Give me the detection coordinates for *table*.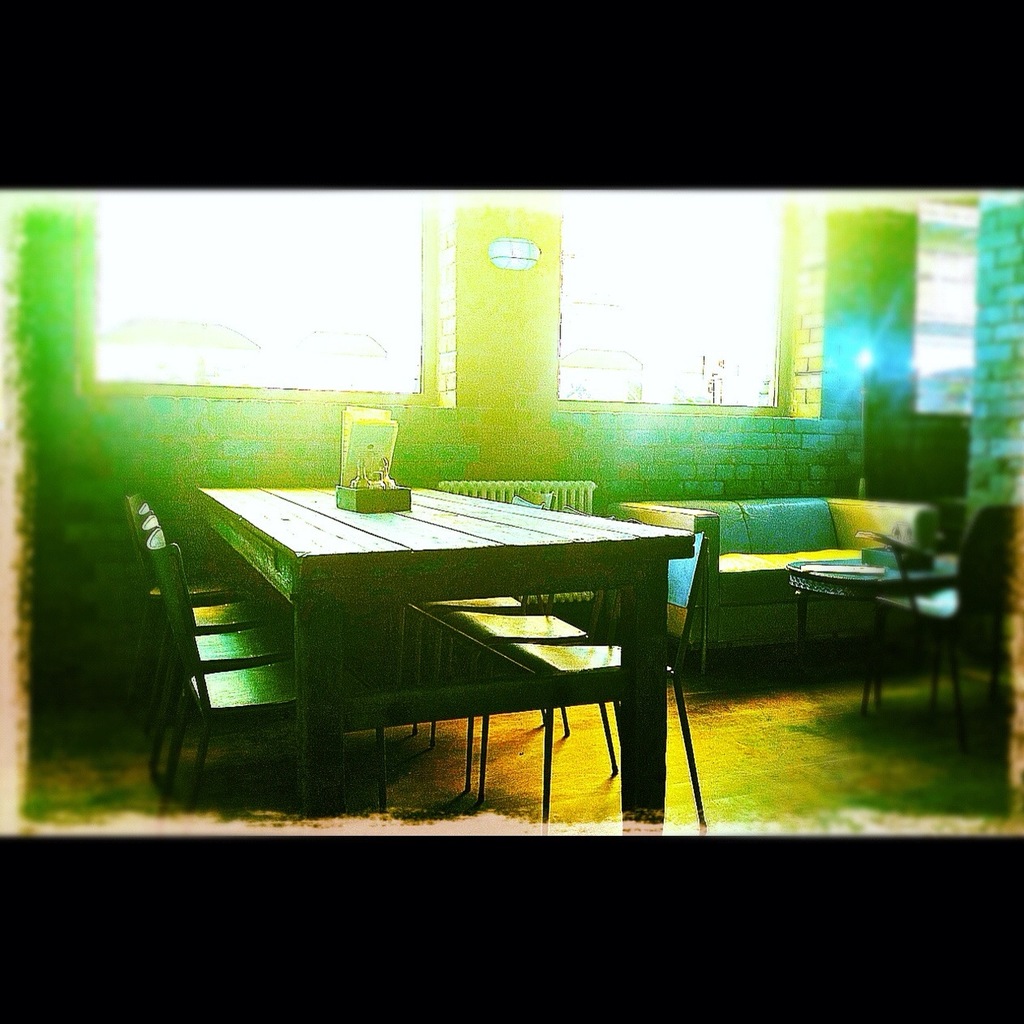
x1=173, y1=473, x2=737, y2=822.
